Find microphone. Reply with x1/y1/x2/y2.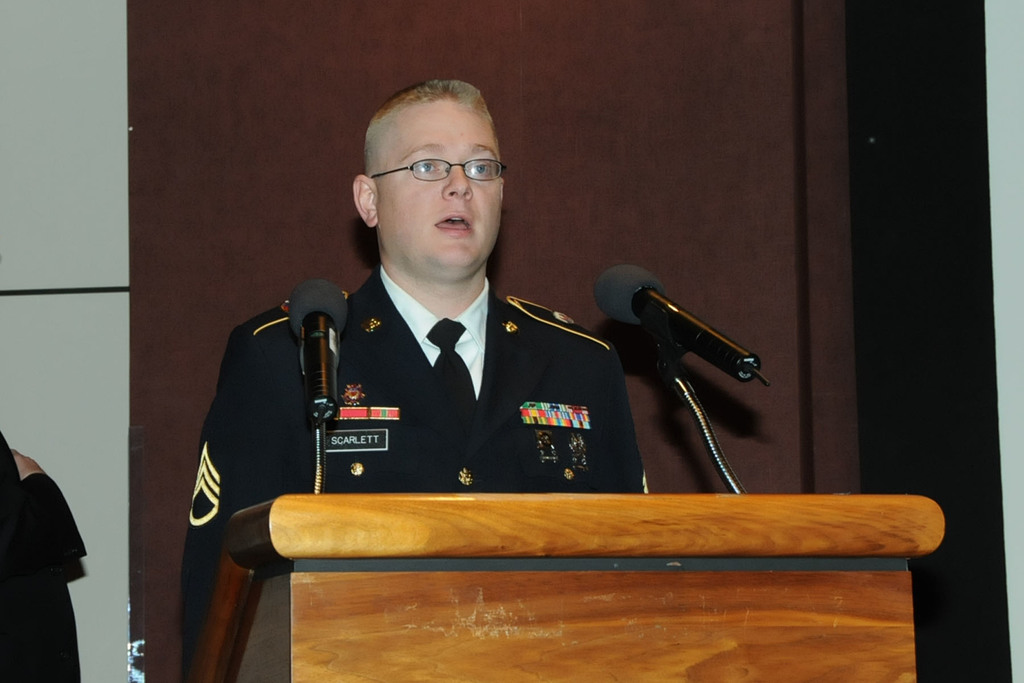
289/282/346/425.
